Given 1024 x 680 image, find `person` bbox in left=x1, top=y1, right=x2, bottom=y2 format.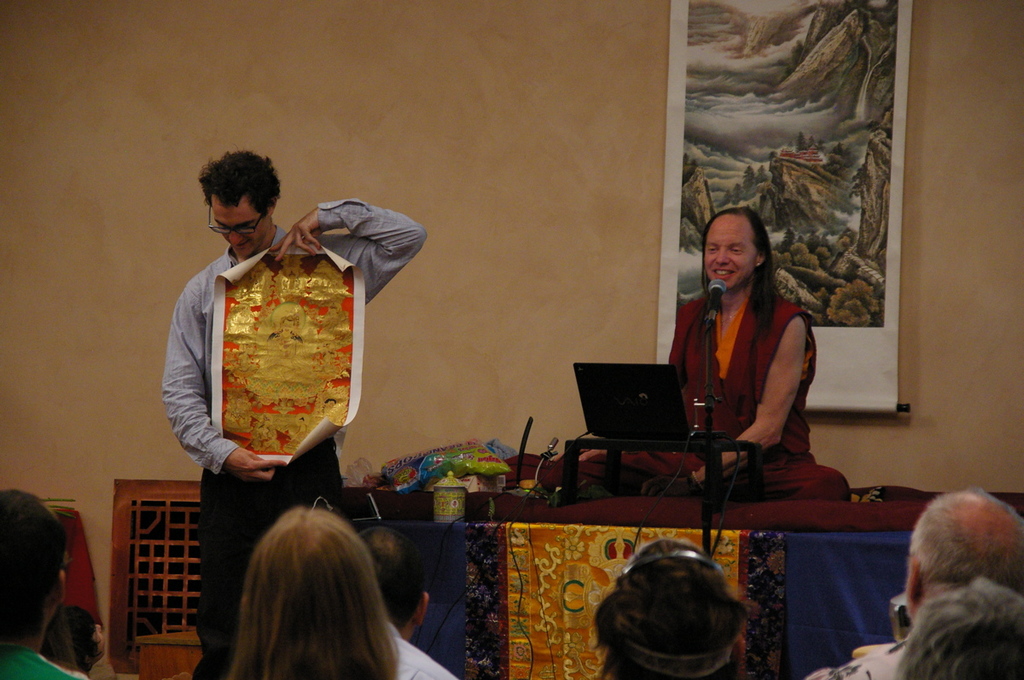
left=158, top=151, right=429, bottom=677.
